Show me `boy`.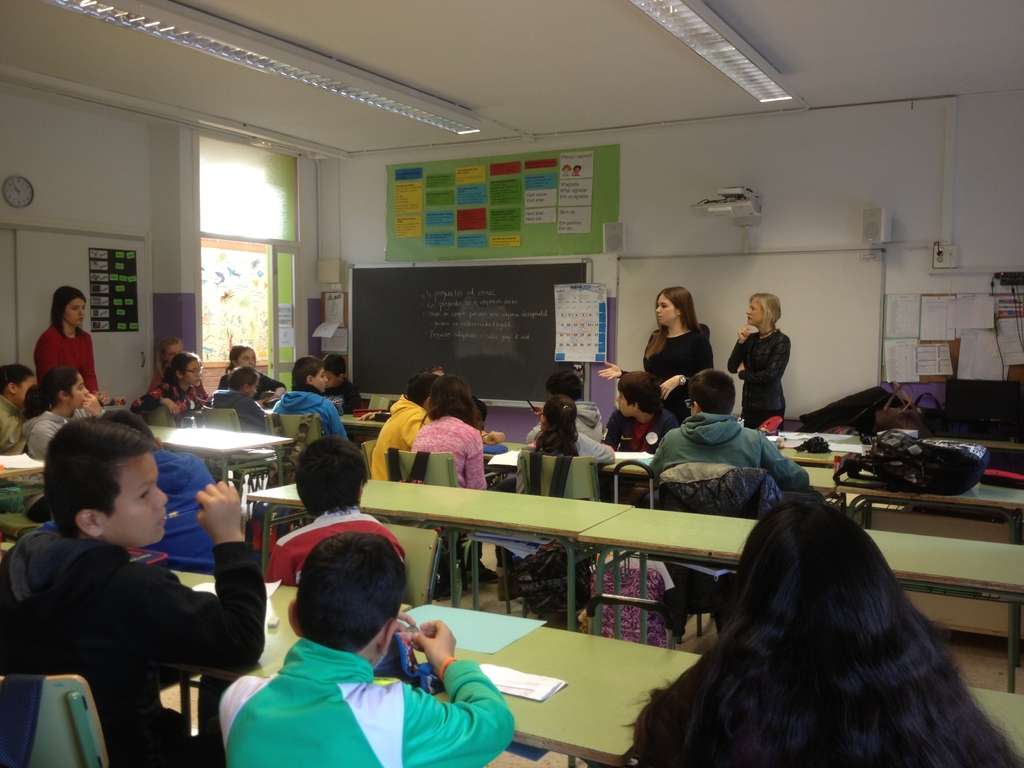
`boy` is here: (left=598, top=367, right=679, bottom=507).
